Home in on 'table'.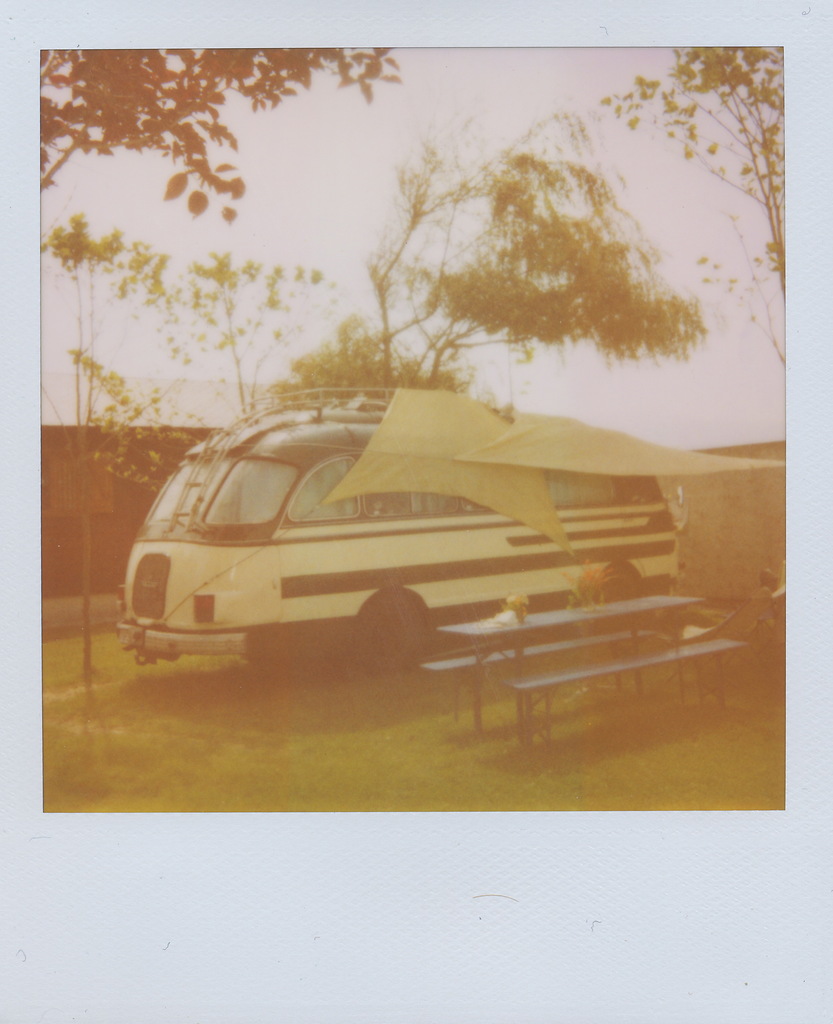
Homed in at region(435, 582, 682, 732).
